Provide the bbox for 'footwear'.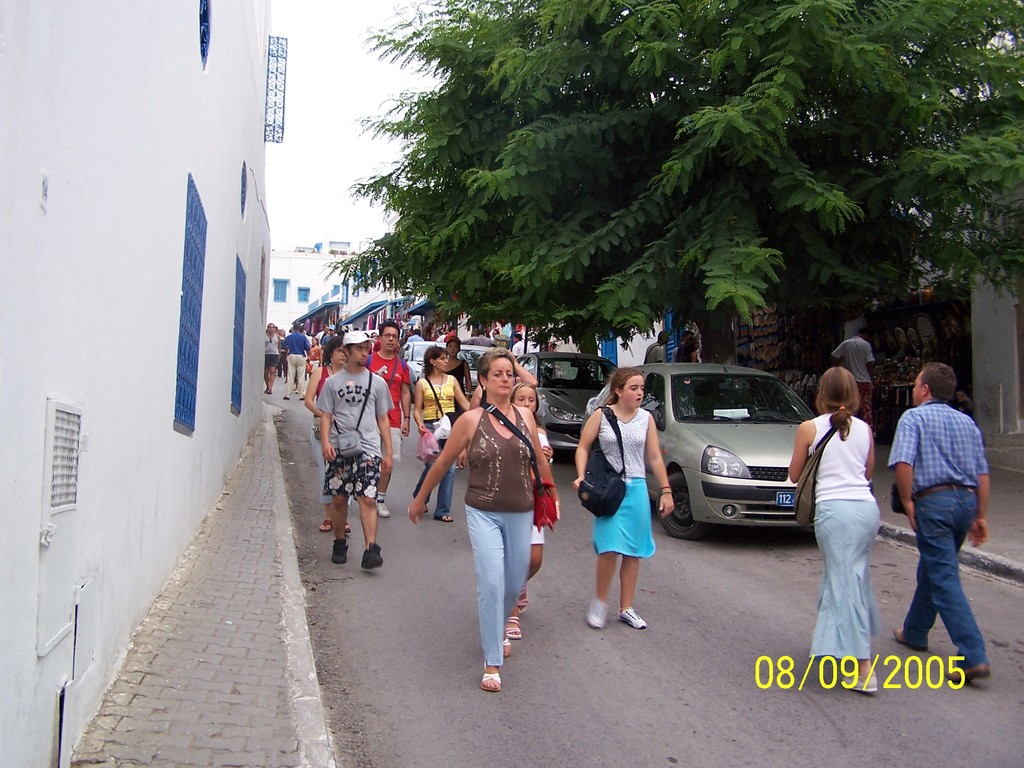
586:596:609:631.
